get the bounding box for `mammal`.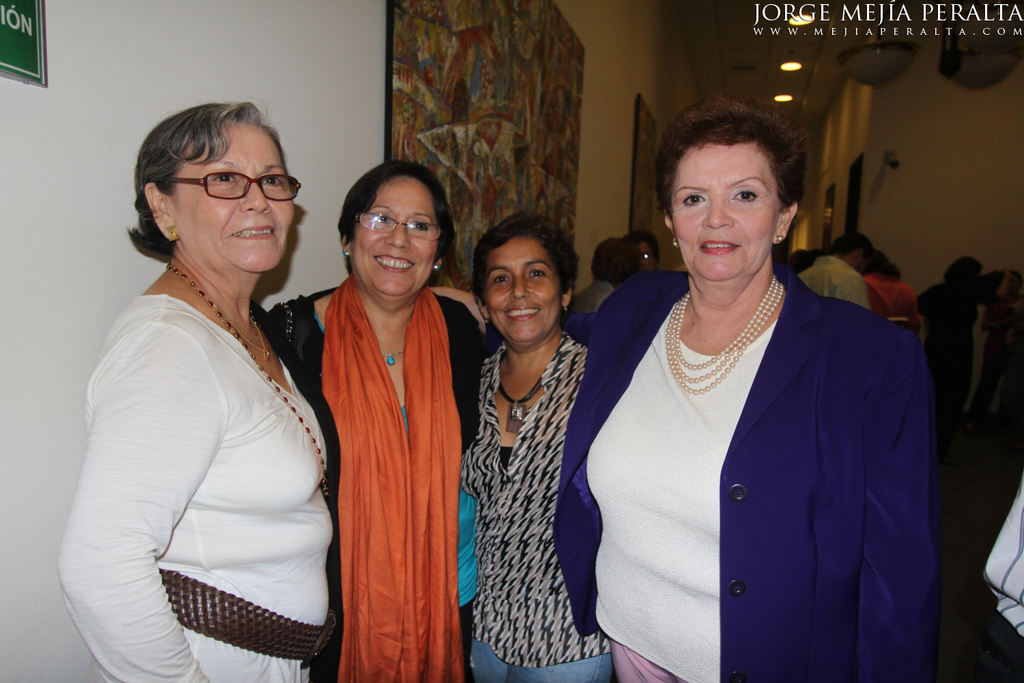
Rect(982, 471, 1023, 639).
